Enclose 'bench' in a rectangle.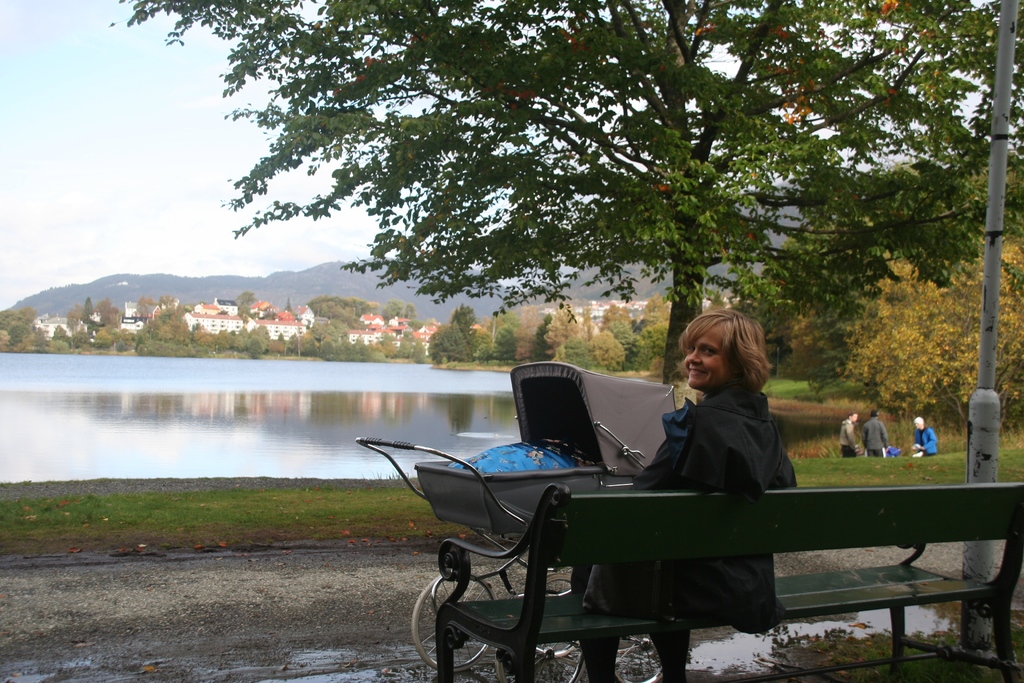
[x1=394, y1=455, x2=1008, y2=682].
